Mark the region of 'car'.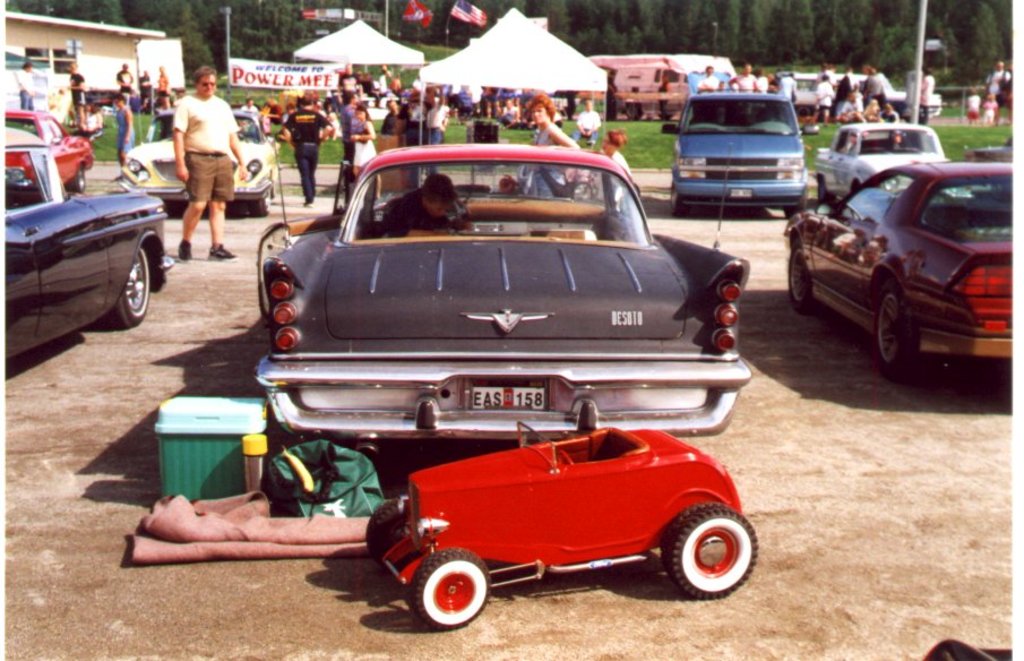
Region: box(113, 110, 278, 214).
